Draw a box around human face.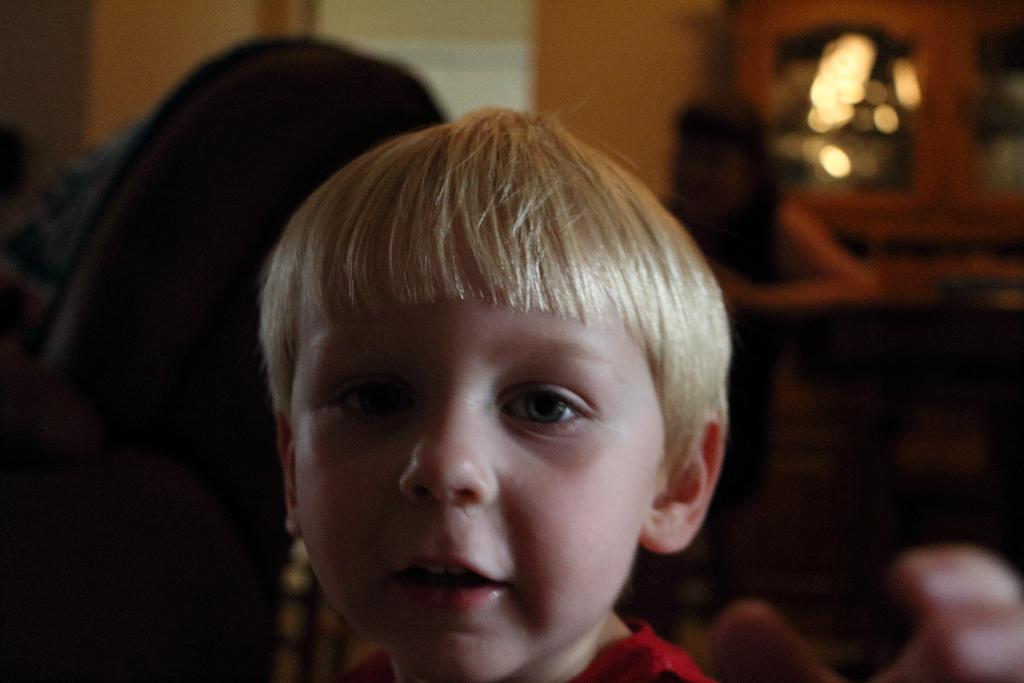
290 236 657 682.
